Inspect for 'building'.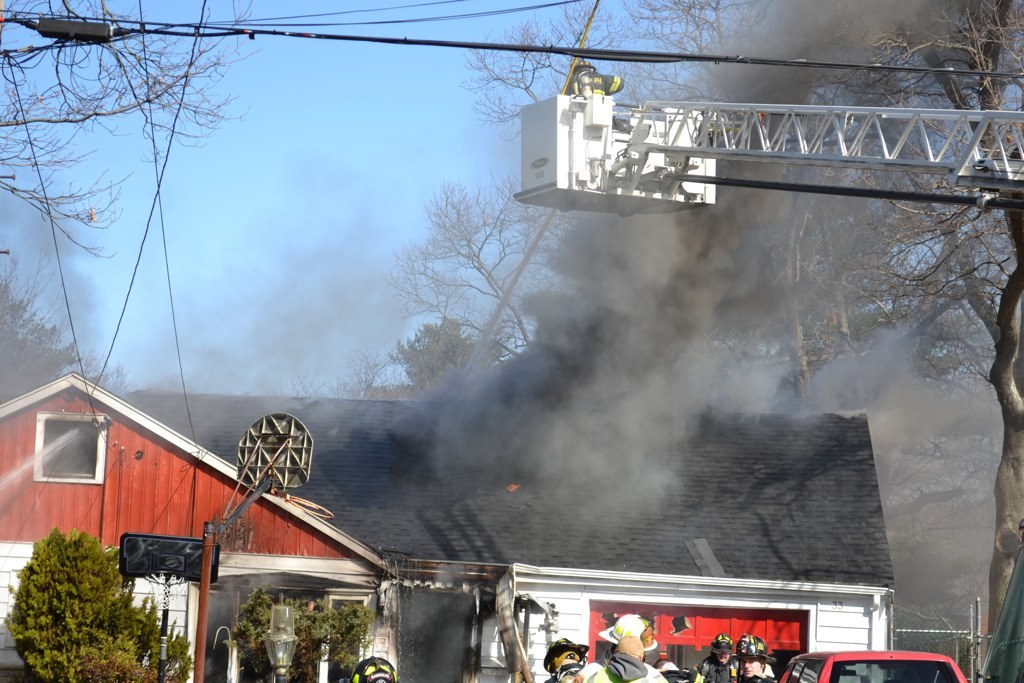
Inspection: box=[0, 369, 894, 682].
